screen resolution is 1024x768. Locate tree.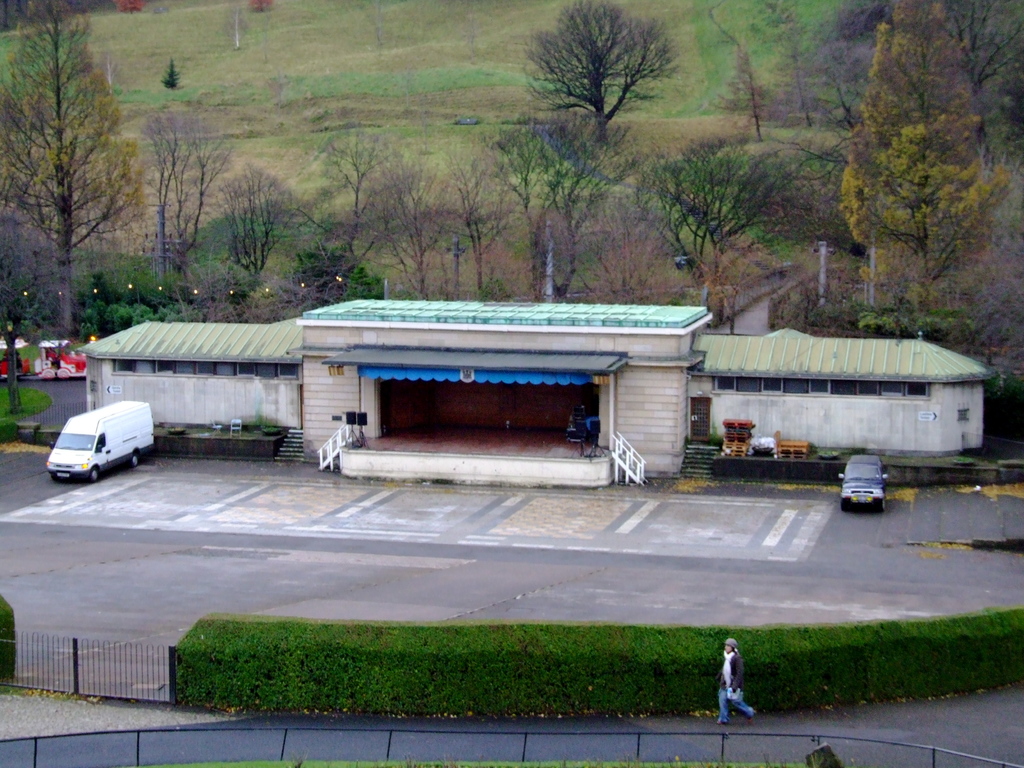
detection(0, 207, 58, 406).
